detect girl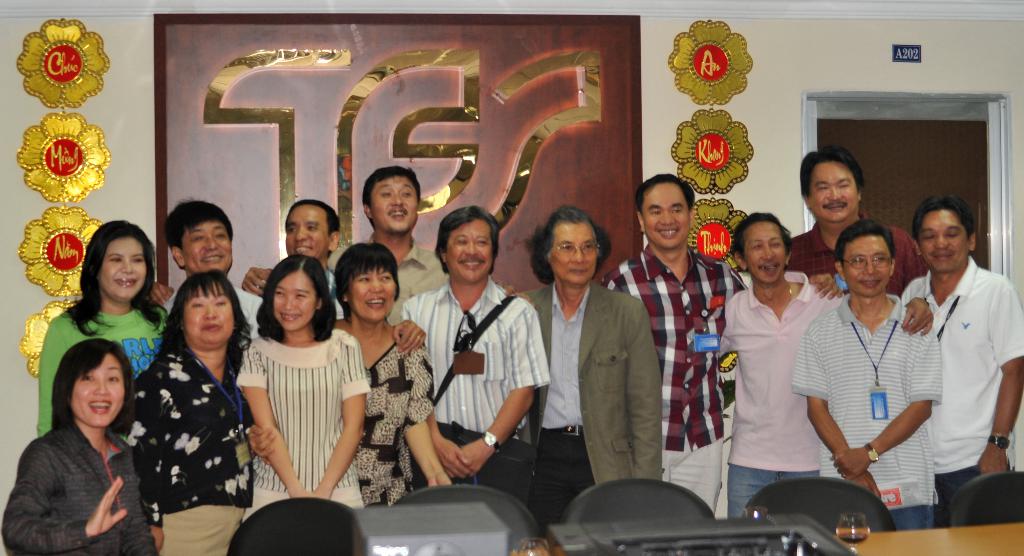
{"left": 2, "top": 339, "right": 158, "bottom": 555}
